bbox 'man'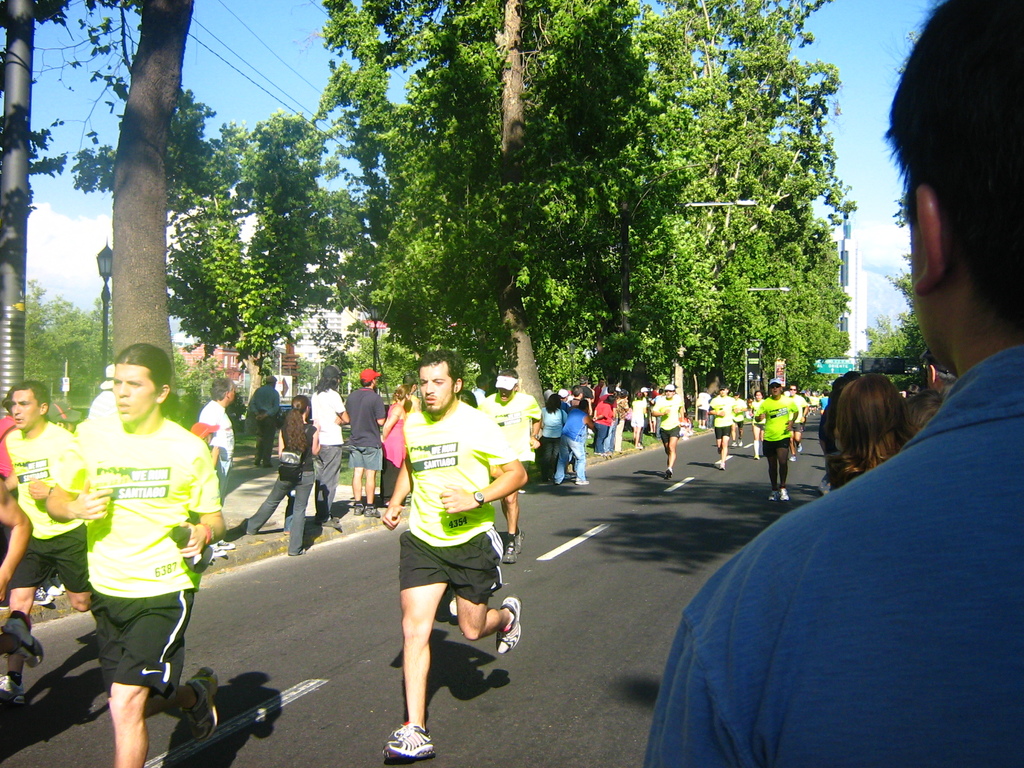
crop(790, 385, 801, 450)
